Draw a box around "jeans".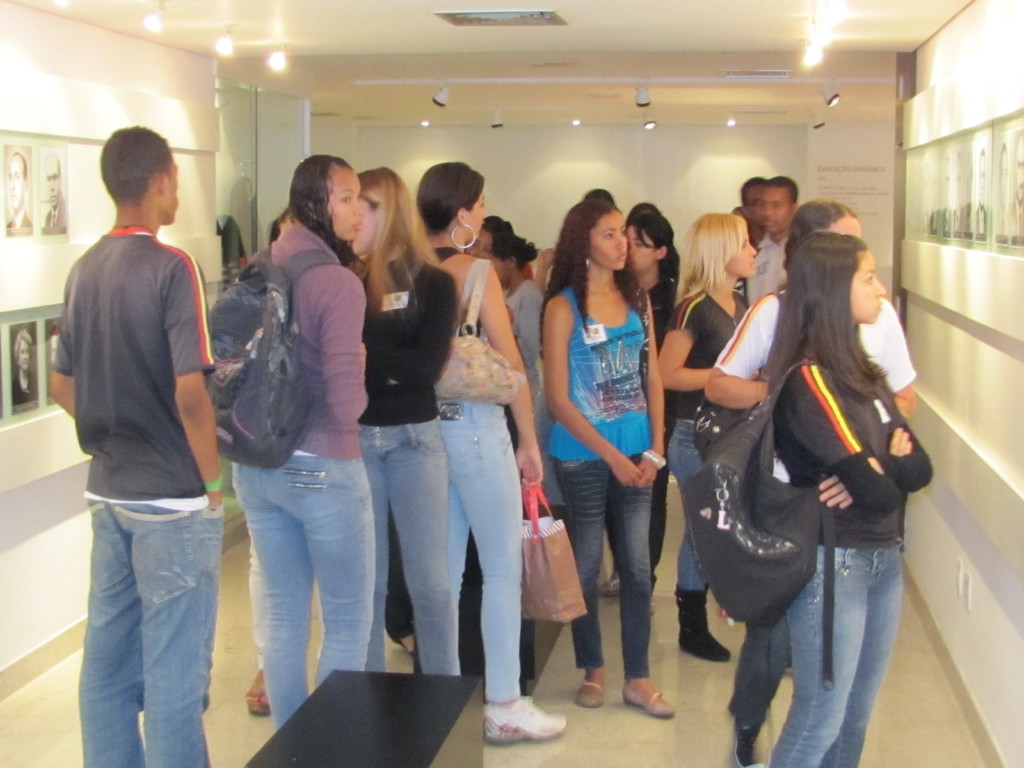
(743, 534, 899, 764).
